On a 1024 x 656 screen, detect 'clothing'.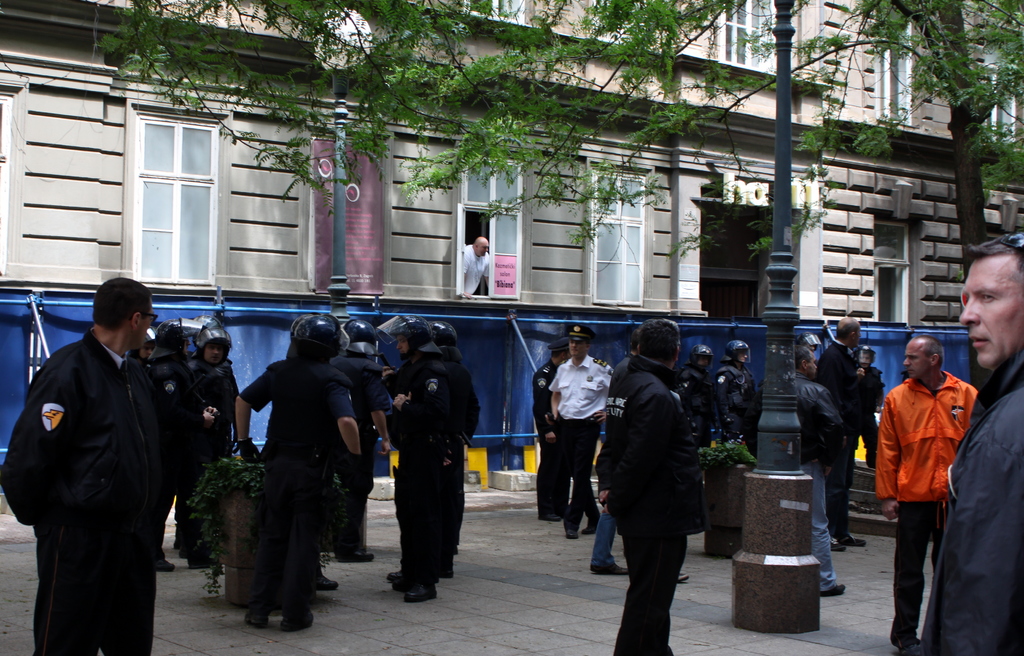
x1=710, y1=363, x2=760, y2=442.
